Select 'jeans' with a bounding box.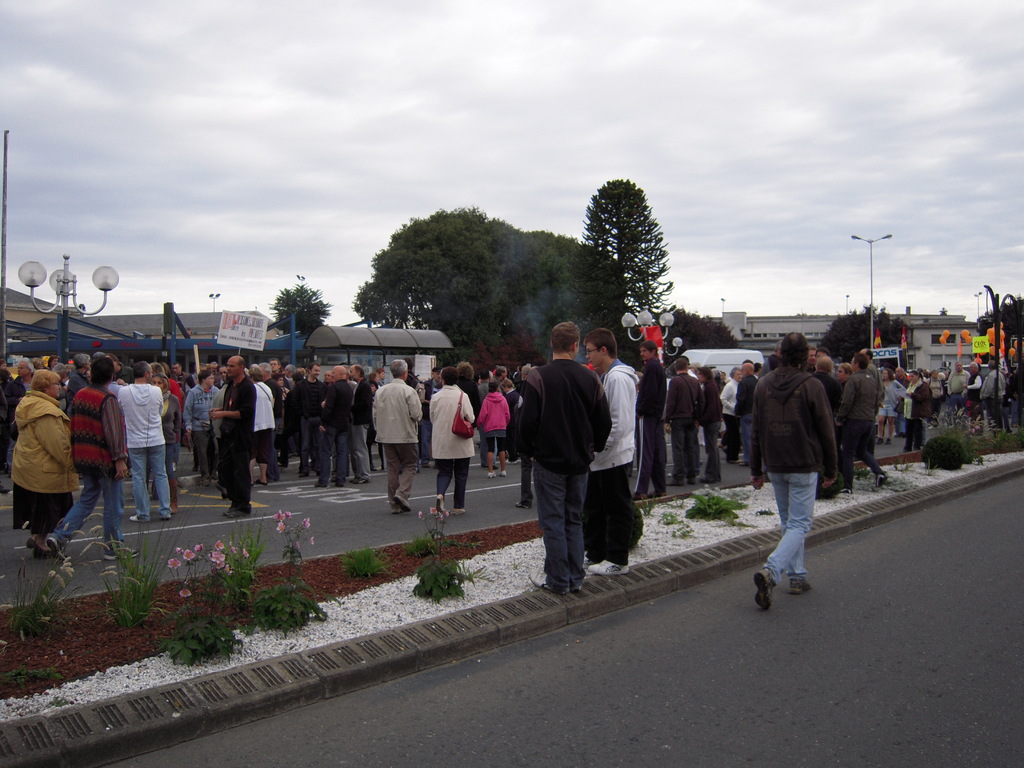
BBox(724, 412, 740, 465).
